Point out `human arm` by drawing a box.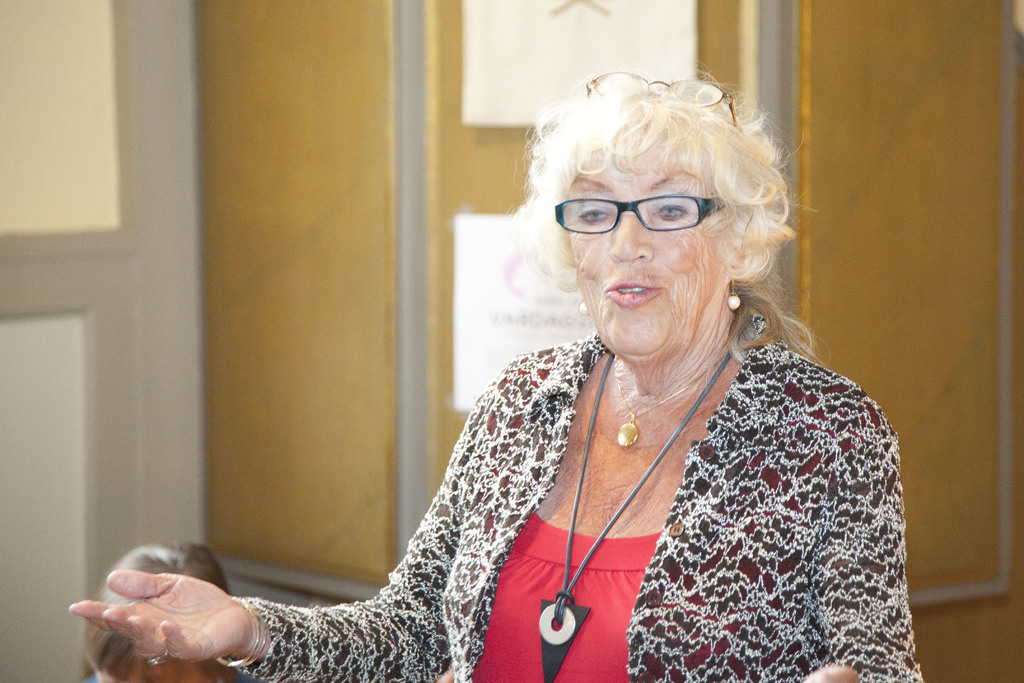
65, 356, 515, 682.
